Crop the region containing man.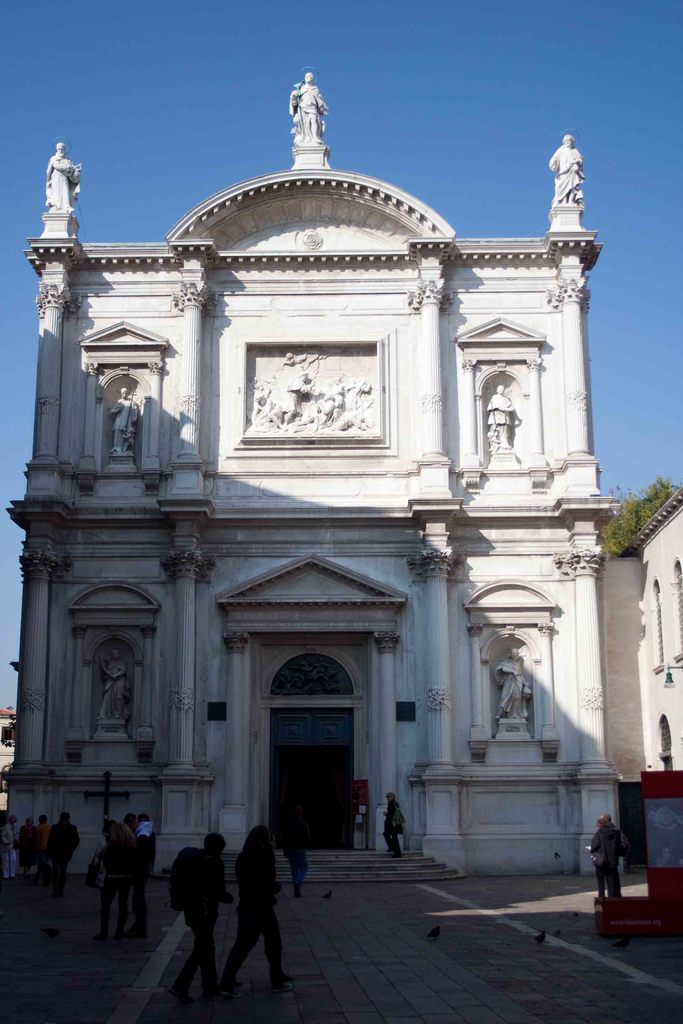
Crop region: select_region(113, 388, 135, 454).
